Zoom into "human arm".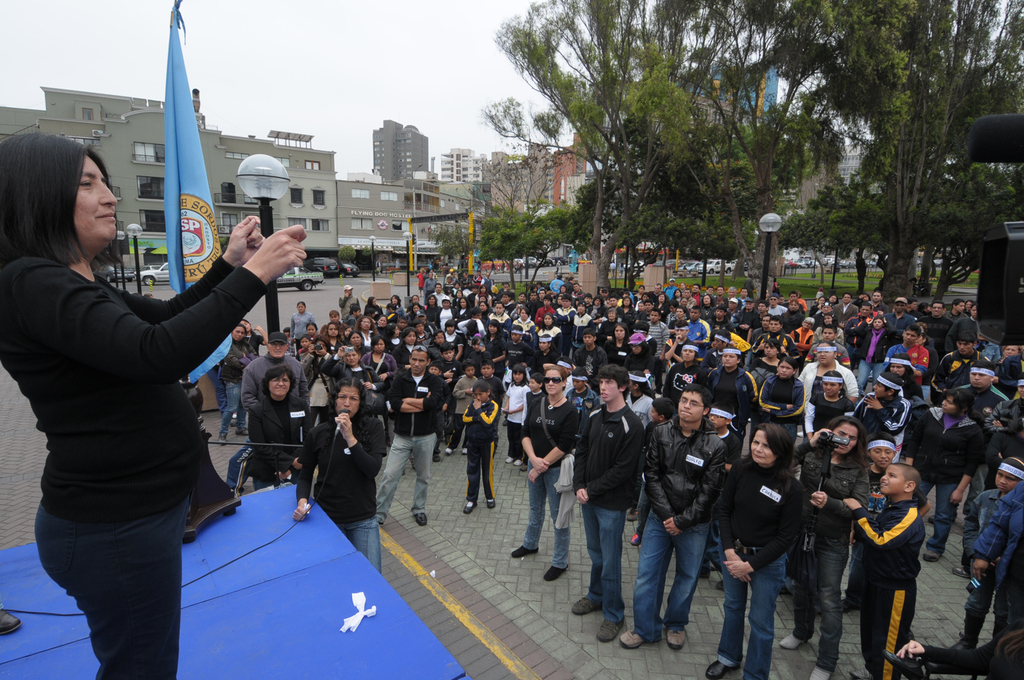
Zoom target: bbox=[799, 392, 816, 440].
